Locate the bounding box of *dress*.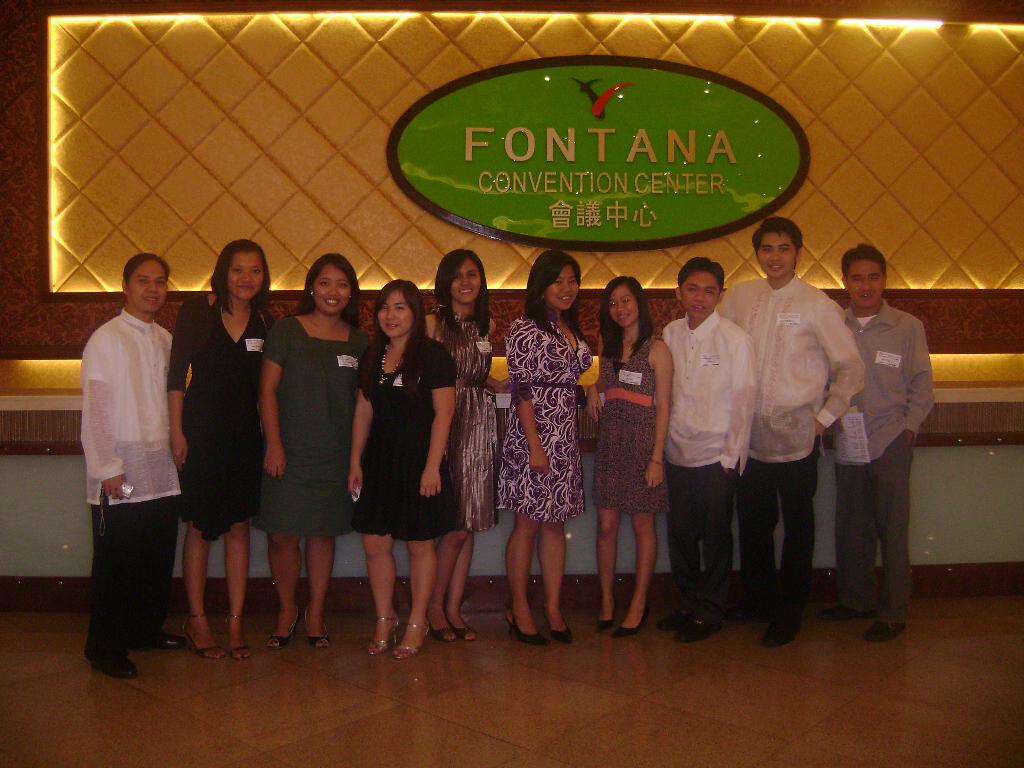
Bounding box: locate(169, 298, 275, 542).
